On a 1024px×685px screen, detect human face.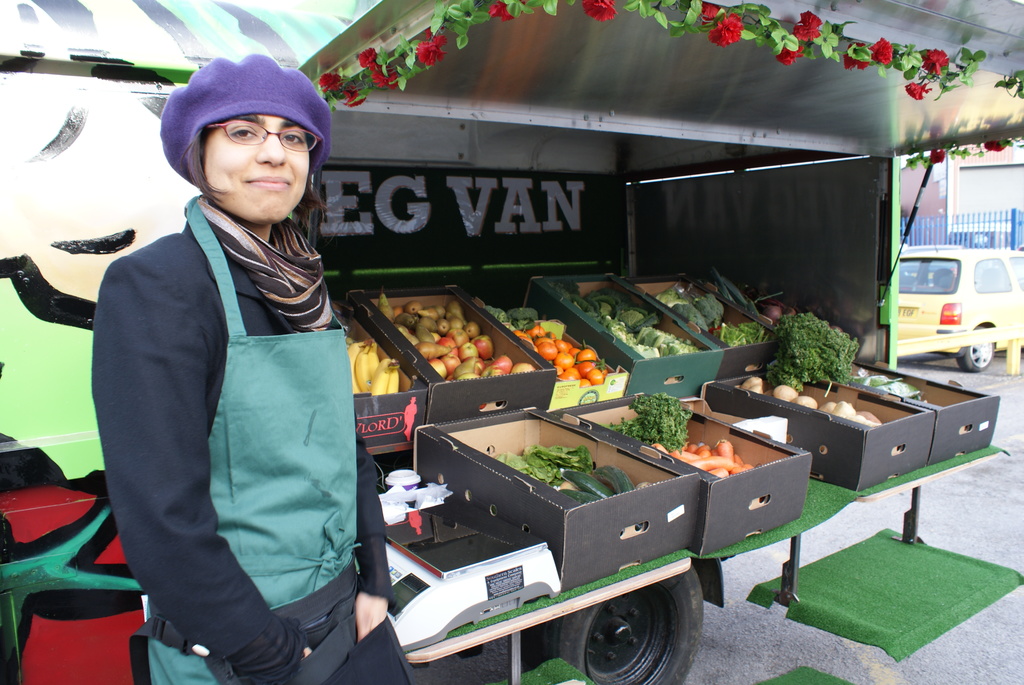
(205, 114, 312, 222).
